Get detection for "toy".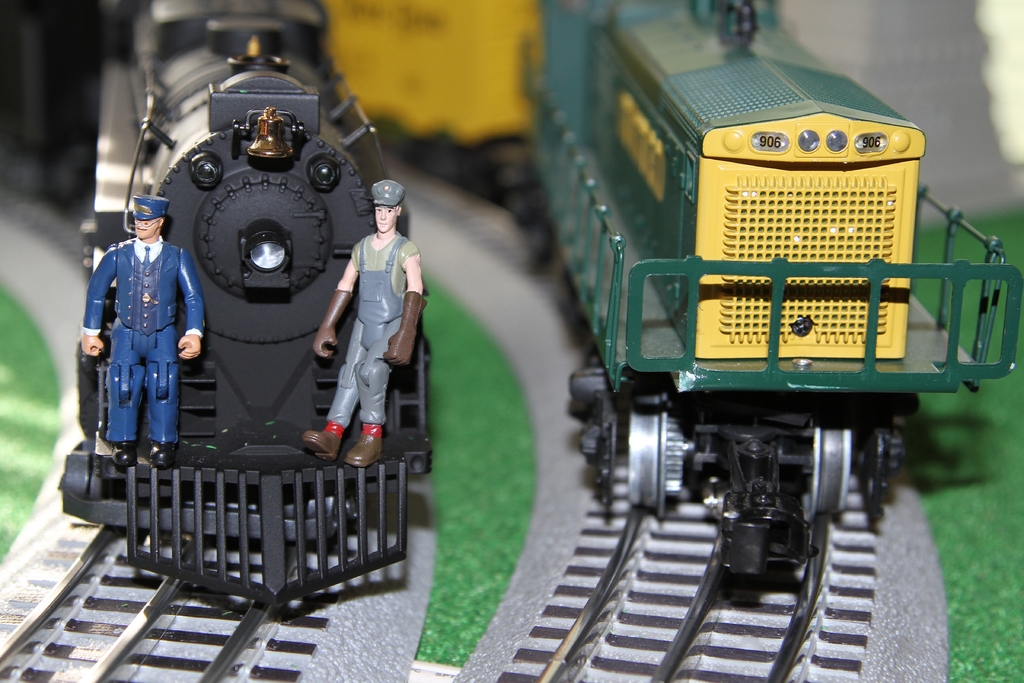
Detection: (38,17,434,585).
